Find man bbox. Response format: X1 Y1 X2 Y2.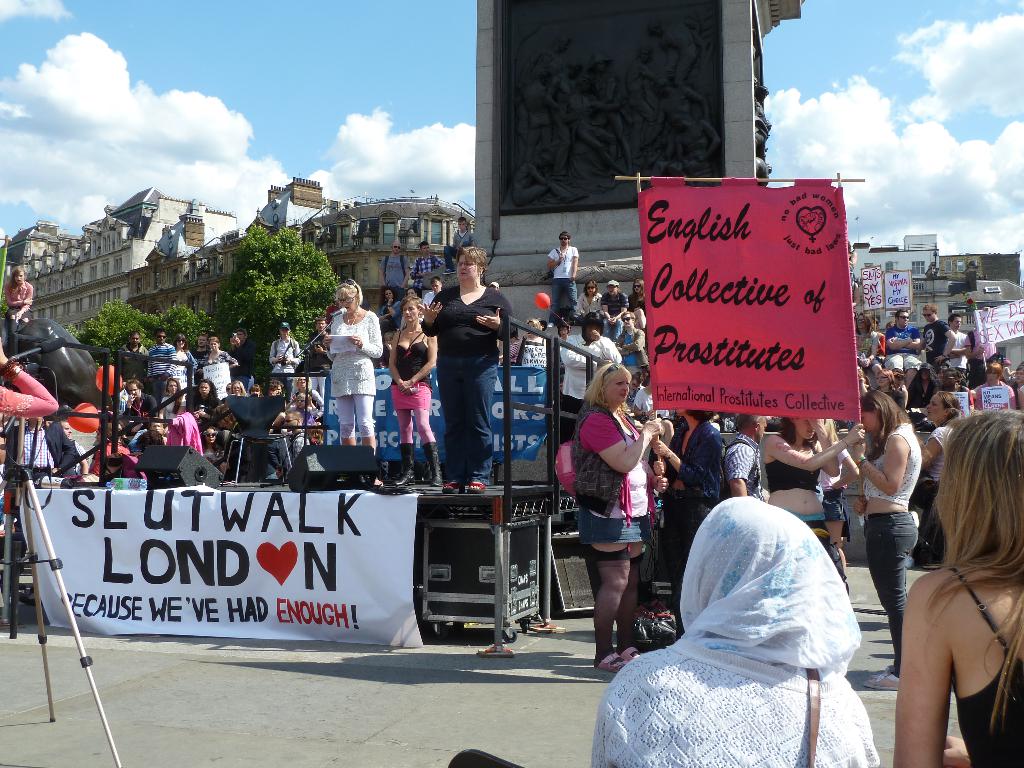
630 47 662 114.
